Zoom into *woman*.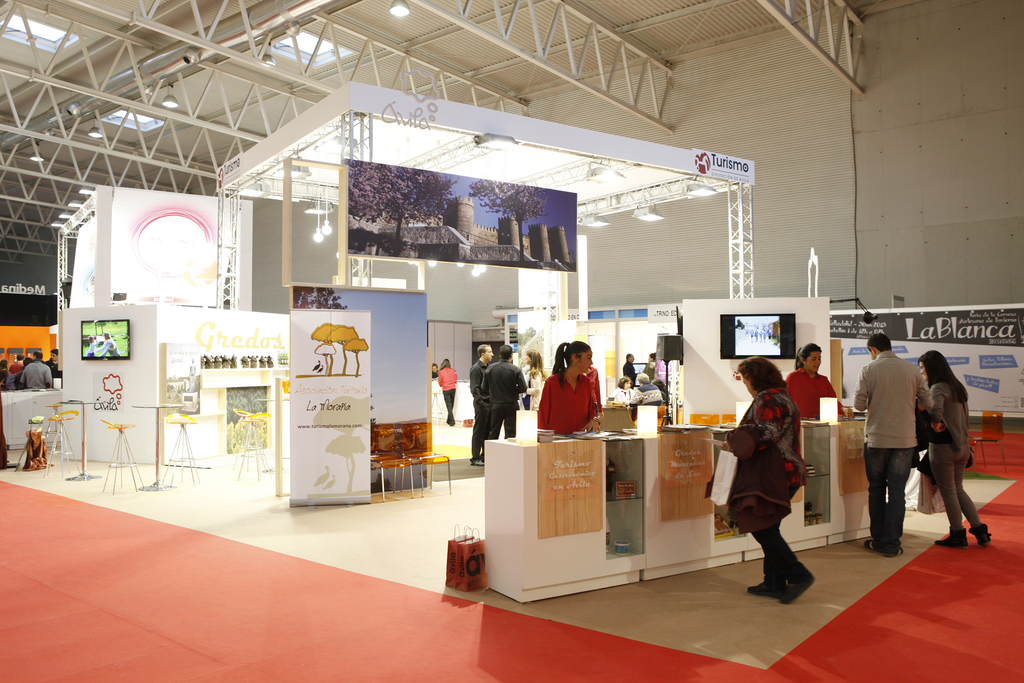
Zoom target: l=436, t=356, r=458, b=428.
